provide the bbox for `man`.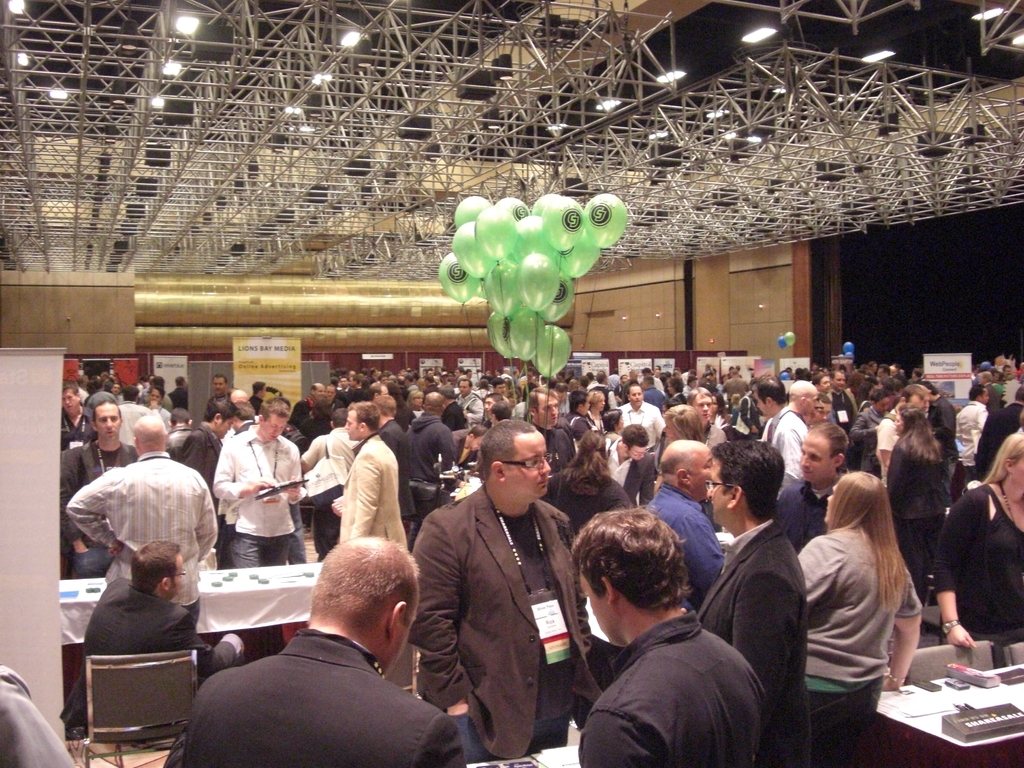
829/367/856/430.
